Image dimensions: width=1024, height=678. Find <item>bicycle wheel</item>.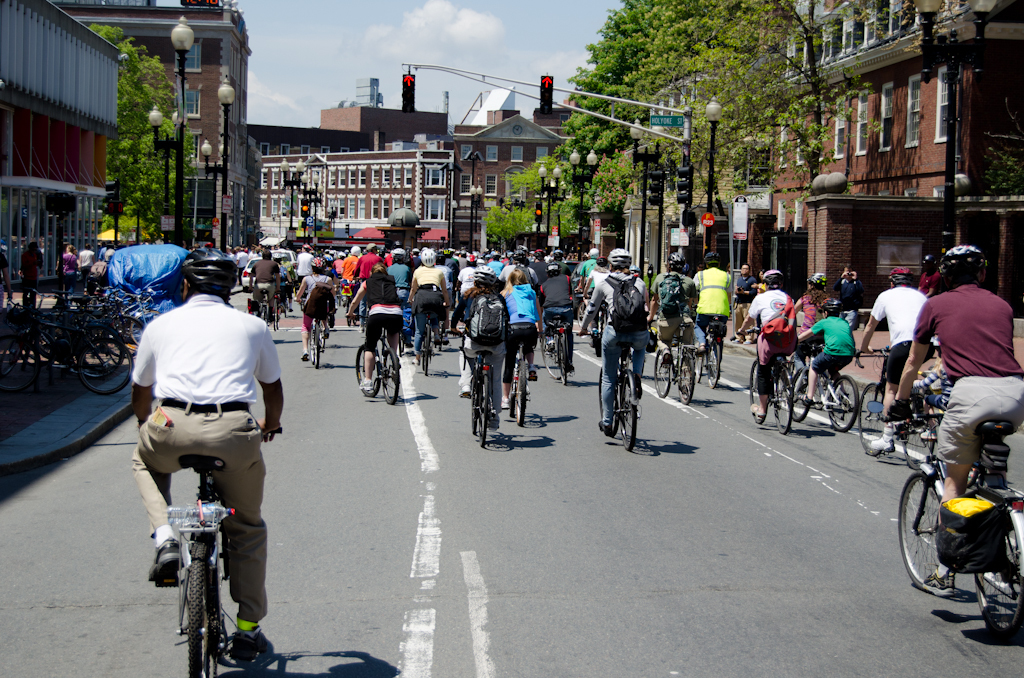
[188,533,221,677].
